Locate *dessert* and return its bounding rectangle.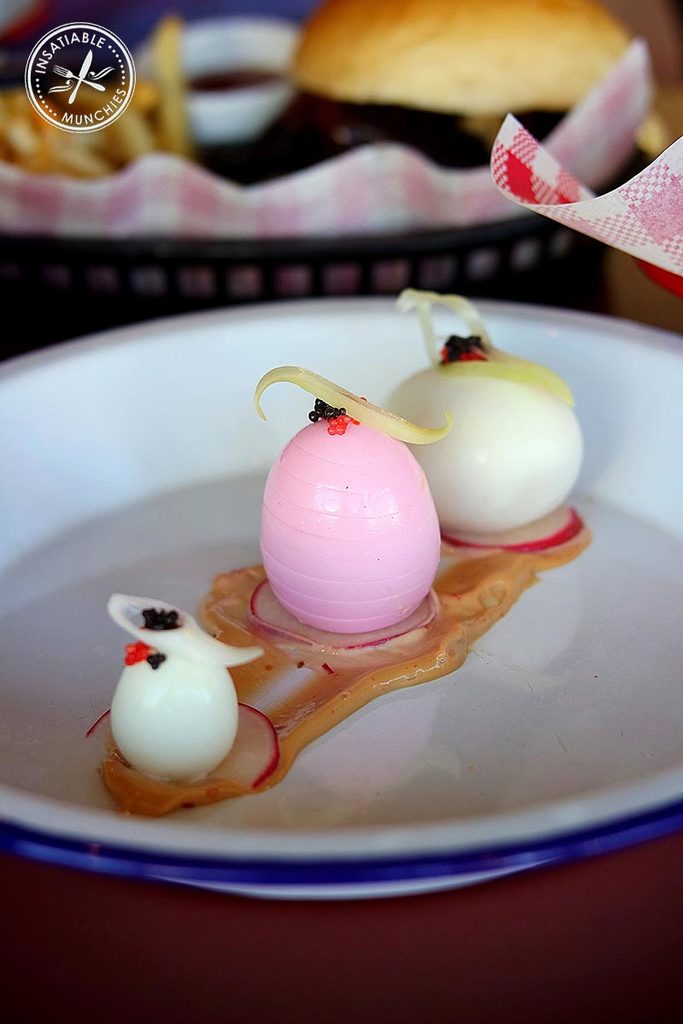
left=253, top=412, right=469, bottom=654.
